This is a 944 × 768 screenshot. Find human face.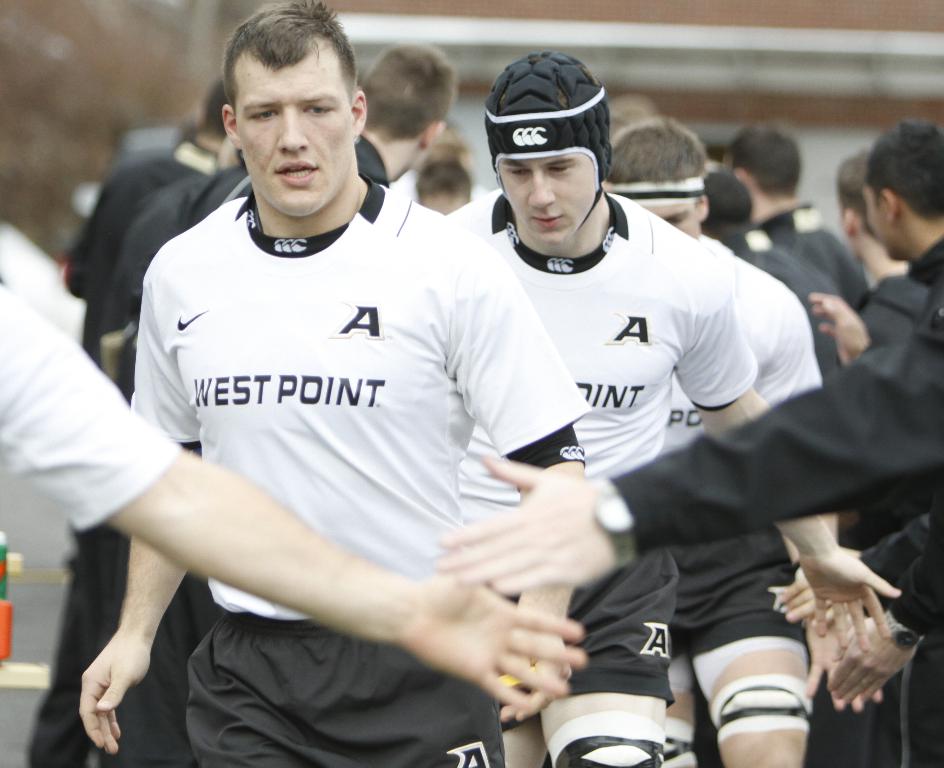
Bounding box: [x1=866, y1=172, x2=898, y2=267].
